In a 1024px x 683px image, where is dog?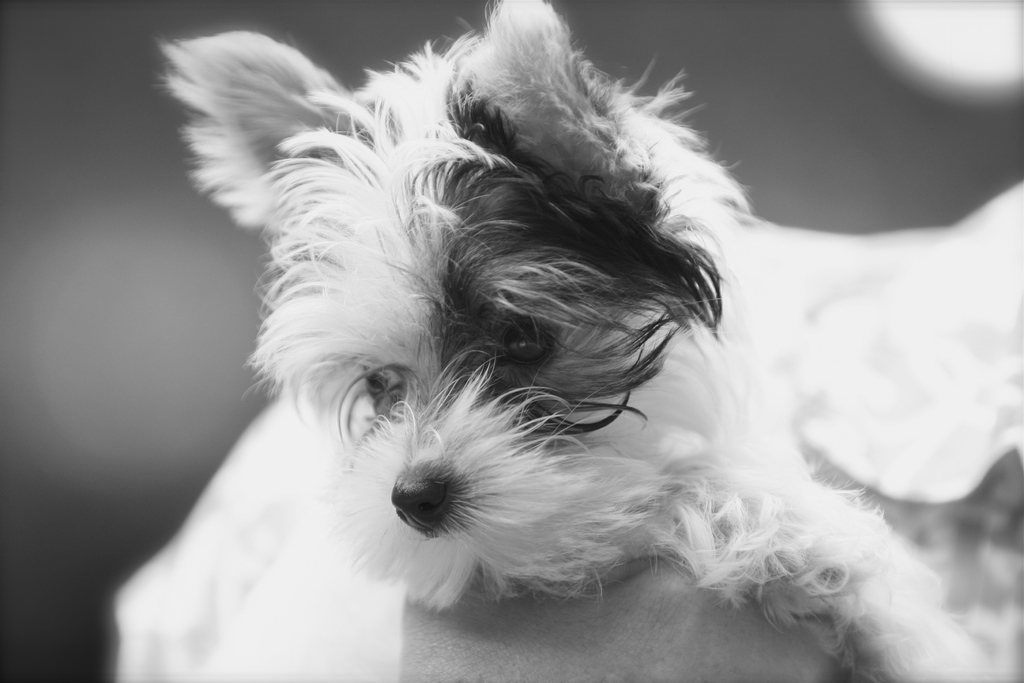
154,0,1023,682.
